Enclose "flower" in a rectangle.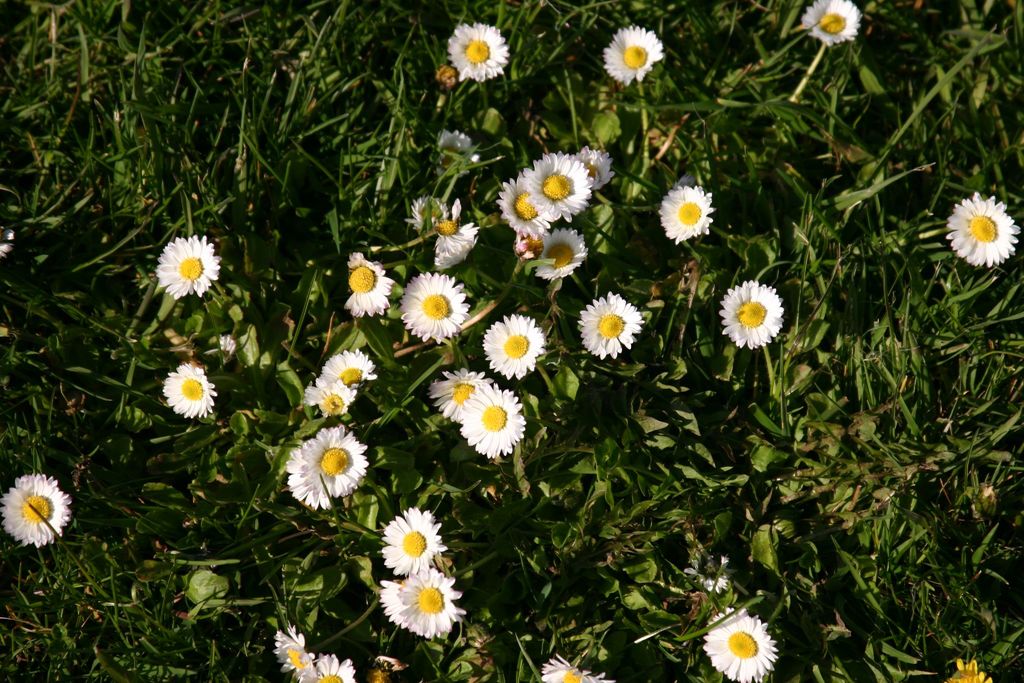
(x1=458, y1=384, x2=528, y2=457).
